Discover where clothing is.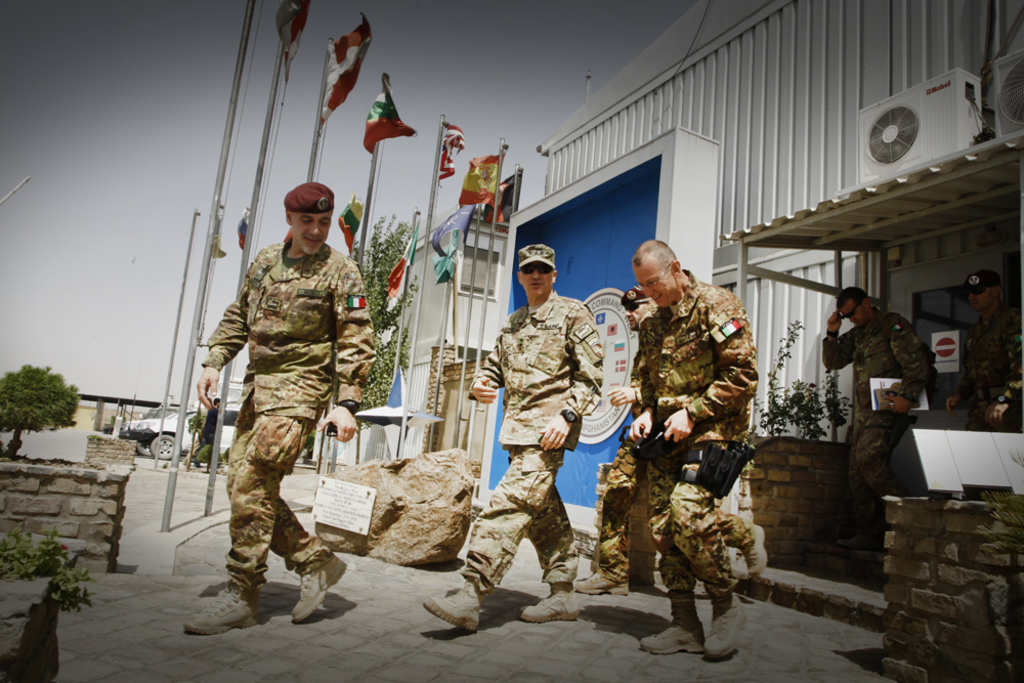
Discovered at [200,245,382,589].
